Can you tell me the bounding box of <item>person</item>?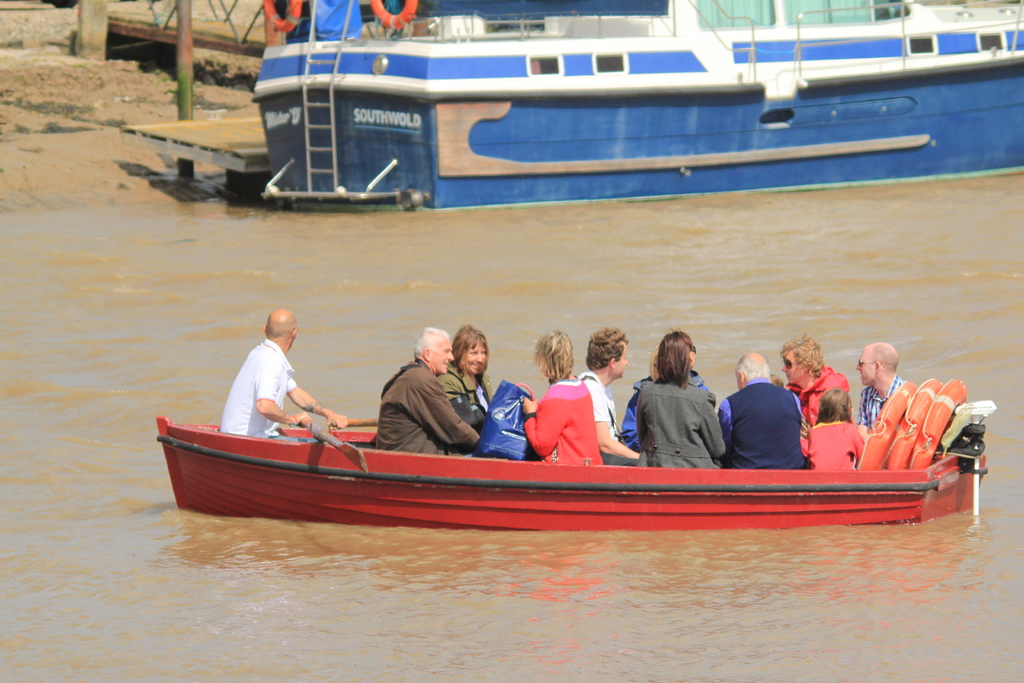
select_region(374, 325, 488, 462).
